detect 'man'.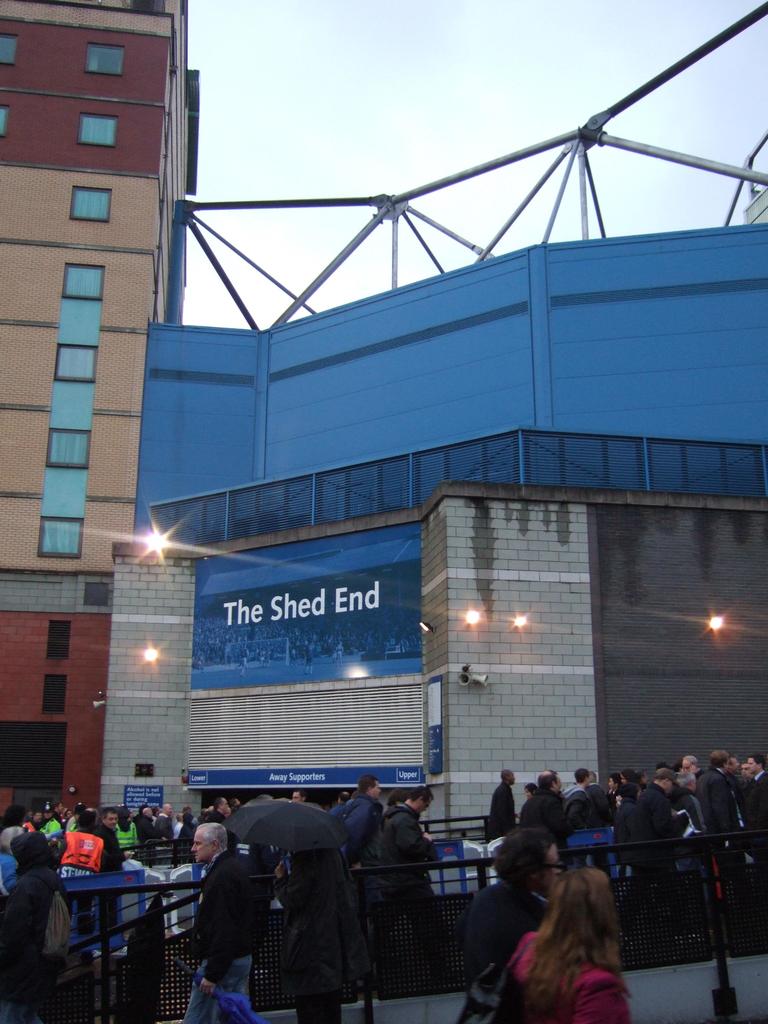
Detected at rect(698, 745, 742, 874).
